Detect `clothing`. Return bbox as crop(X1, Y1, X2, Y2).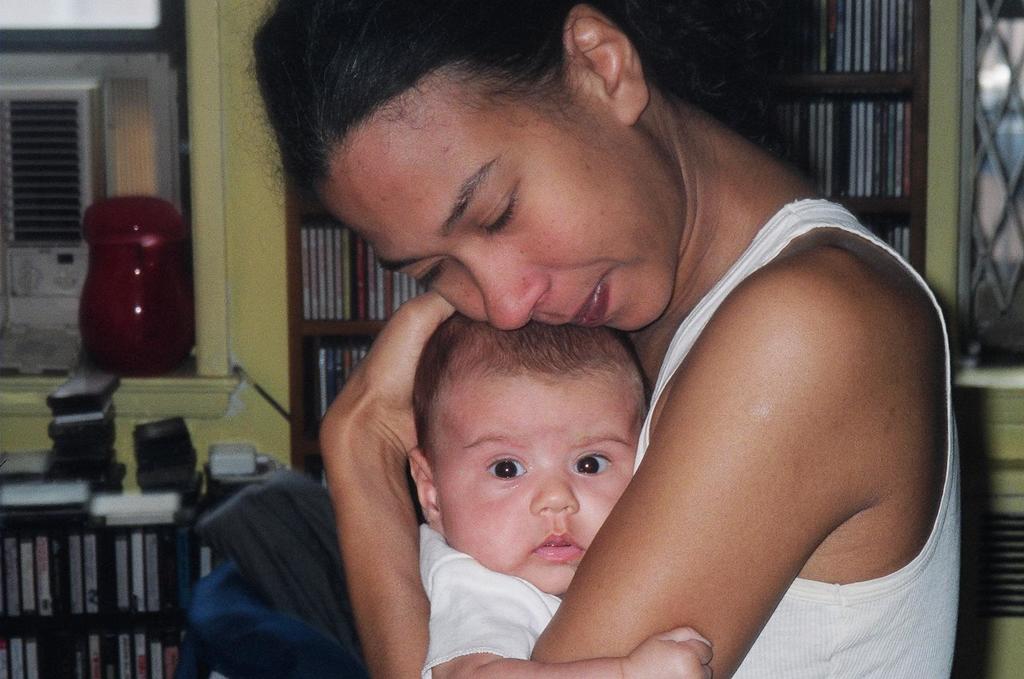
crop(415, 519, 560, 678).
